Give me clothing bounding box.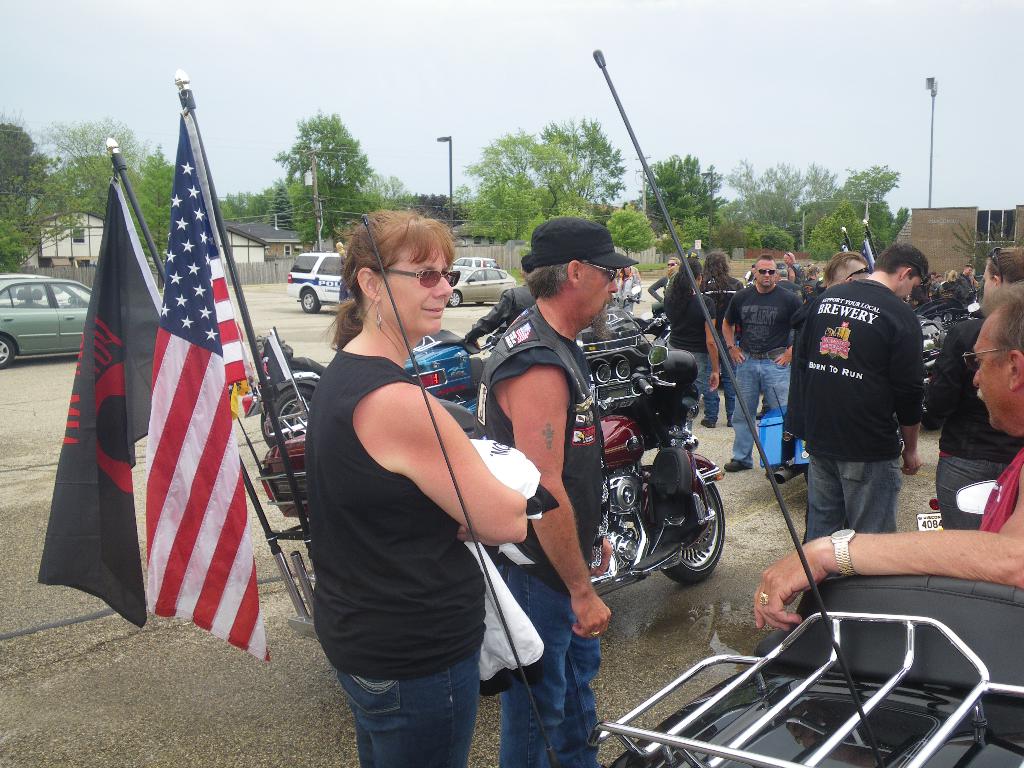
l=785, t=260, r=807, b=282.
